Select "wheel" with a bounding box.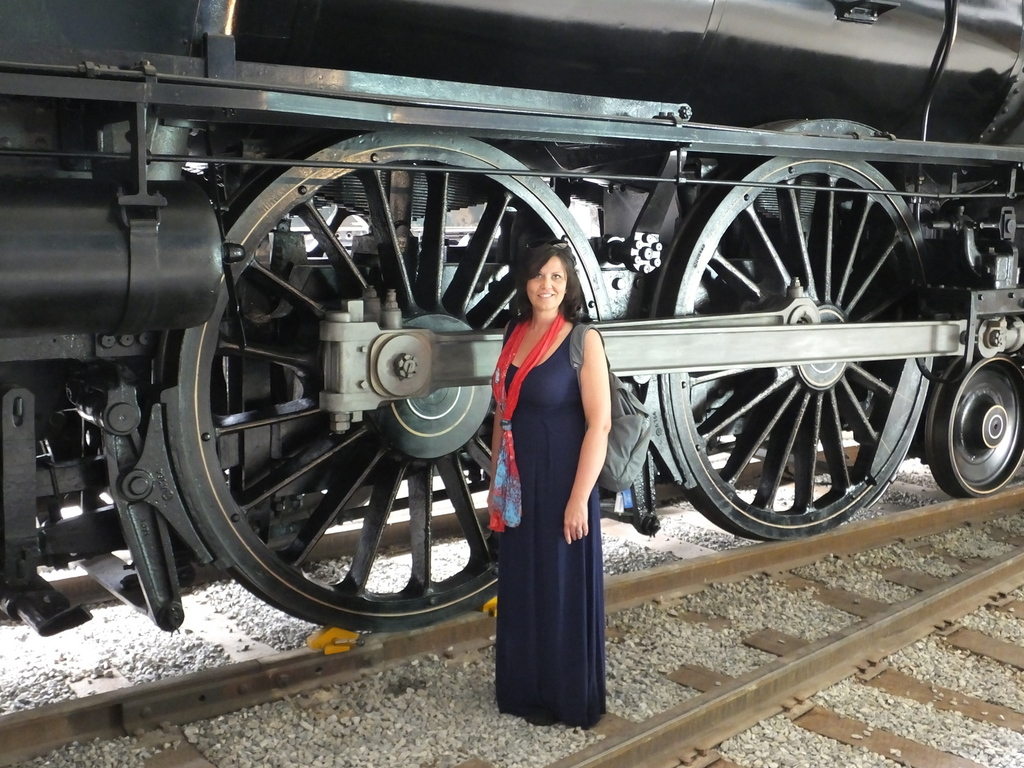
select_region(658, 156, 961, 538).
